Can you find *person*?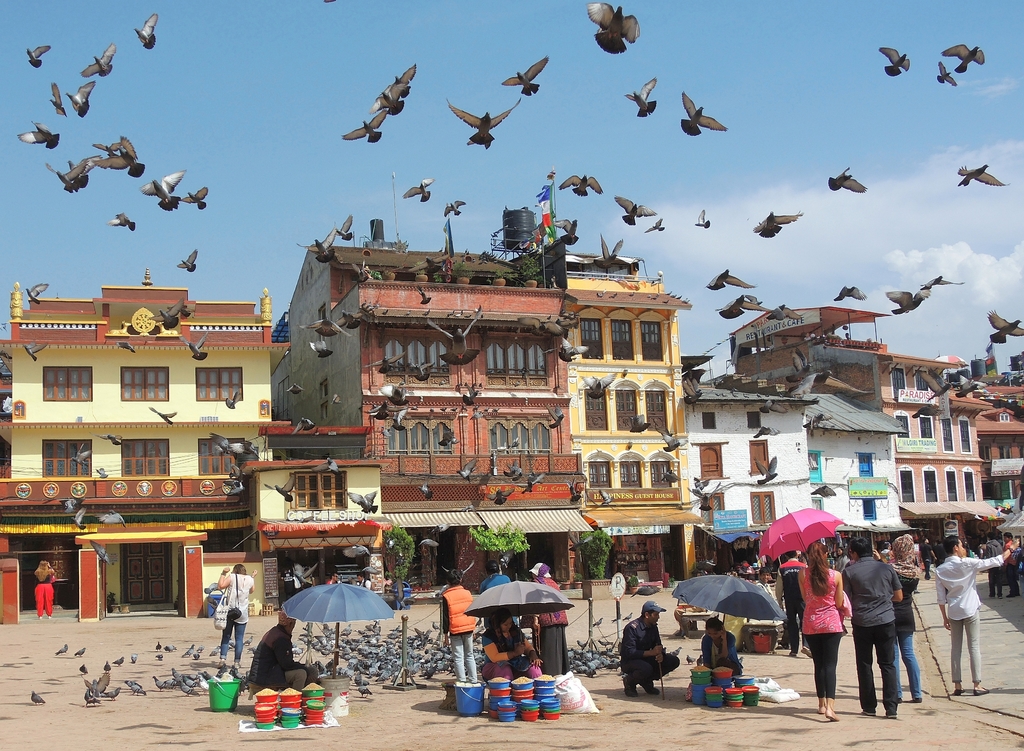
Yes, bounding box: bbox=(799, 542, 846, 722).
